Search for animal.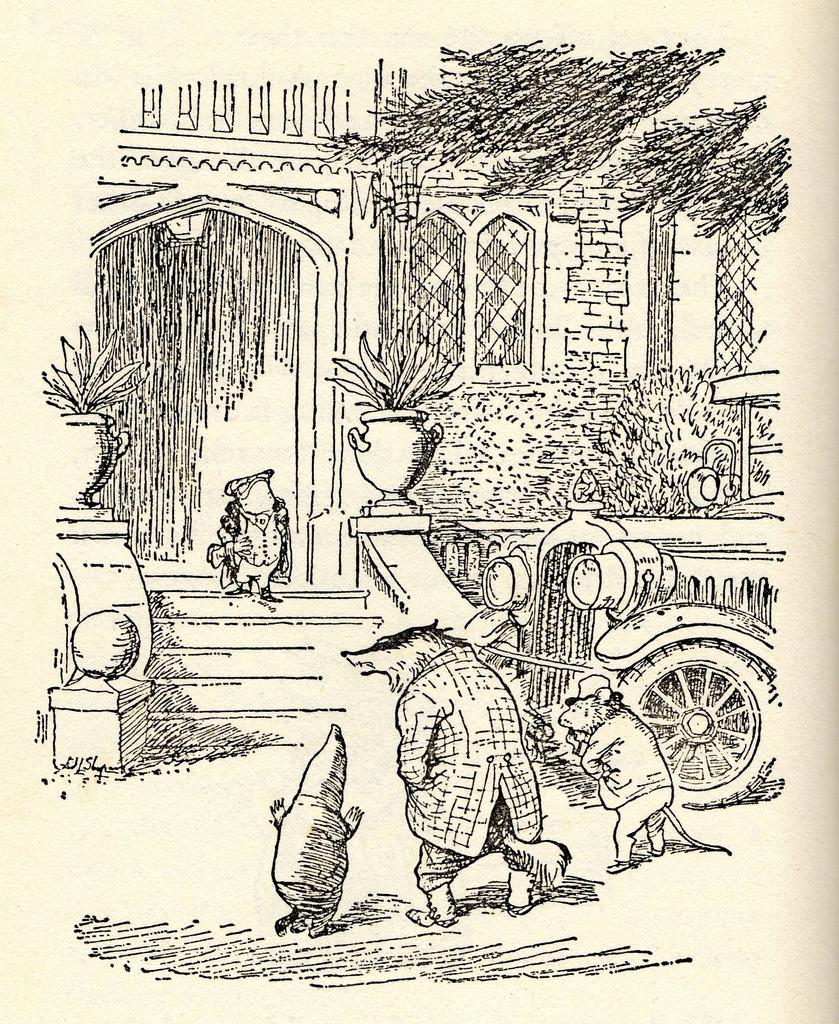
Found at {"x1": 339, "y1": 612, "x2": 569, "y2": 931}.
